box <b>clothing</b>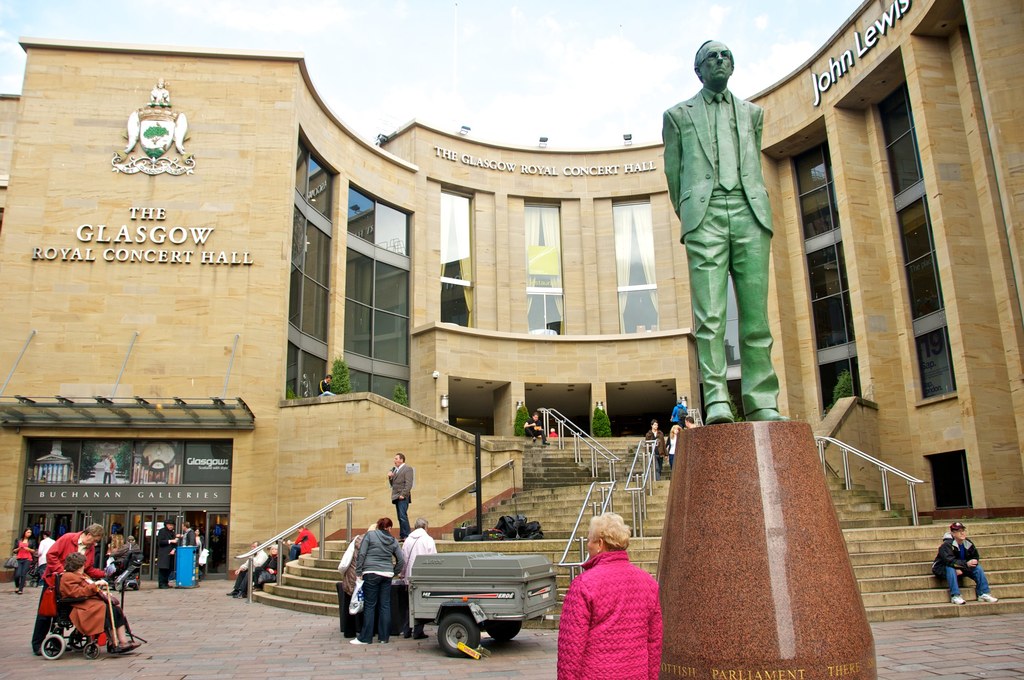
(x1=319, y1=378, x2=336, y2=398)
